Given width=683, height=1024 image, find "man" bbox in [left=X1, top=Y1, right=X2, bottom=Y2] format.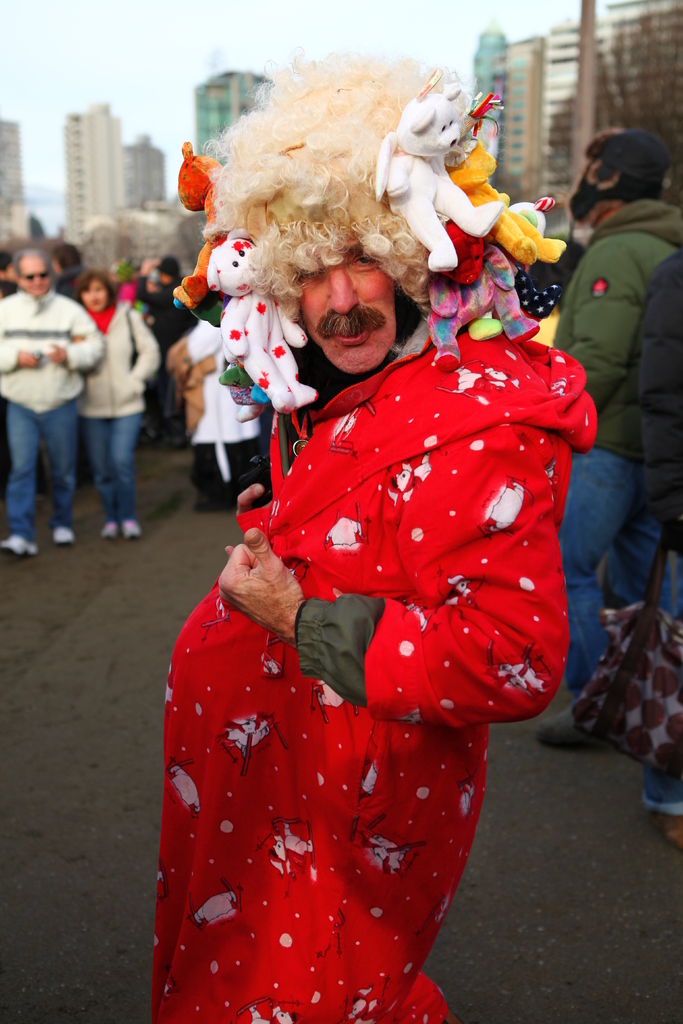
[left=532, top=130, right=682, bottom=749].
